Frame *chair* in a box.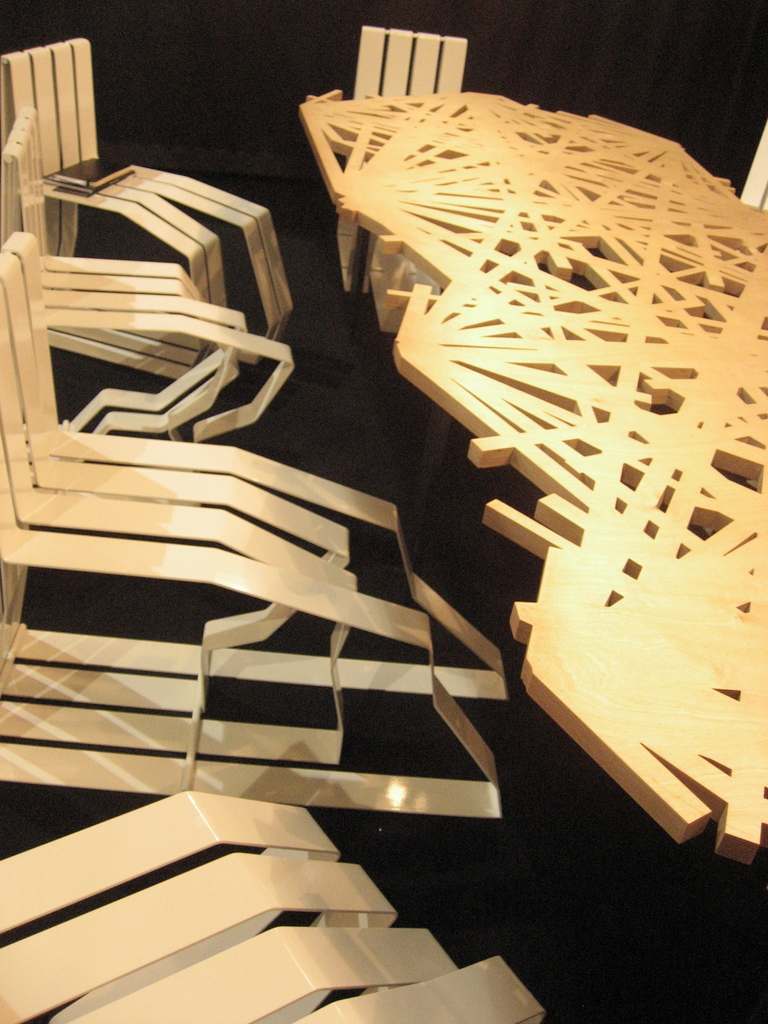
(x1=0, y1=34, x2=291, y2=375).
